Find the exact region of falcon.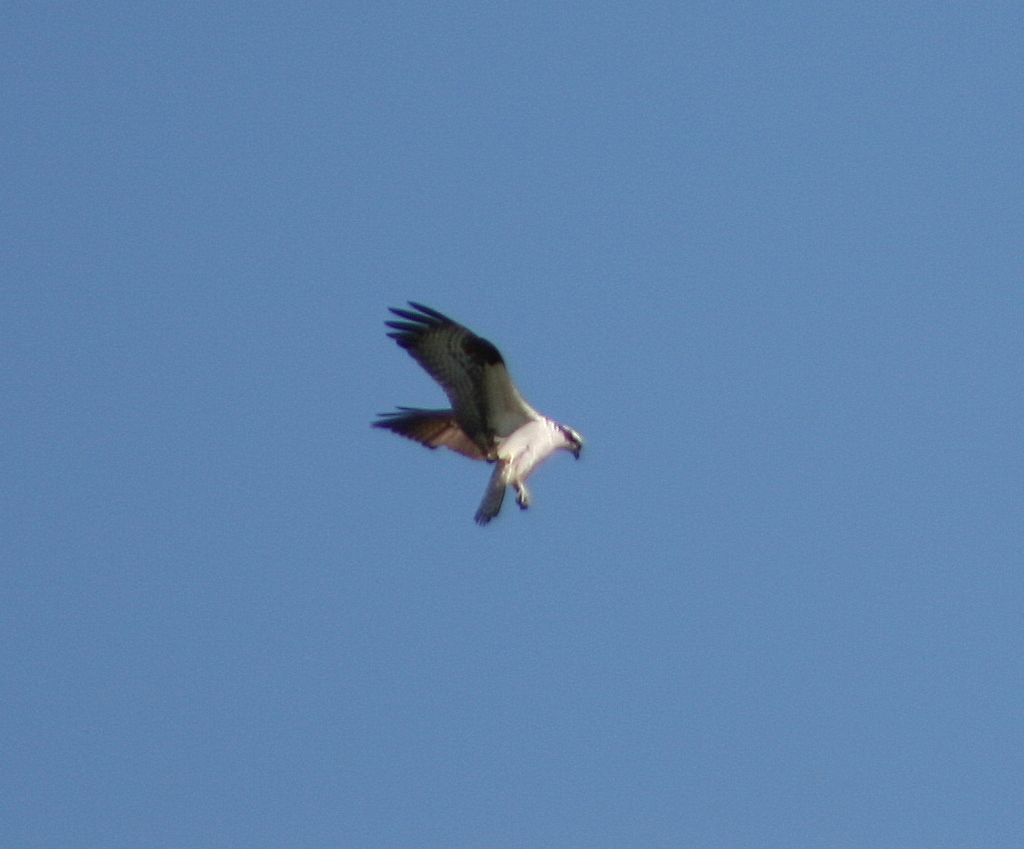
Exact region: box(354, 299, 607, 529).
